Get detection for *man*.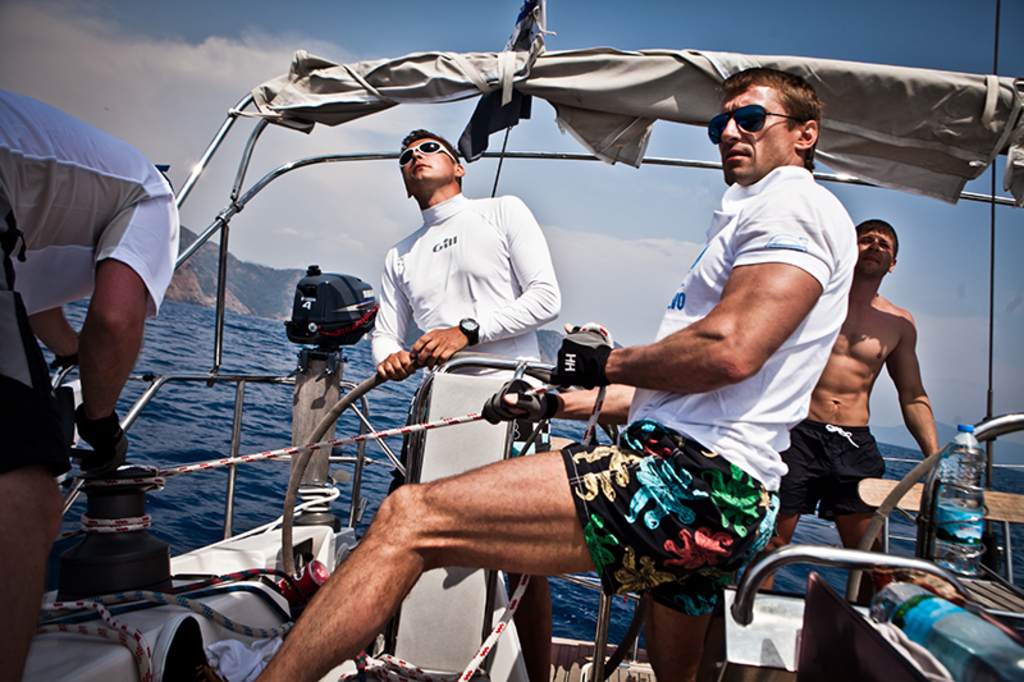
Detection: {"left": 369, "top": 120, "right": 549, "bottom": 681}.
